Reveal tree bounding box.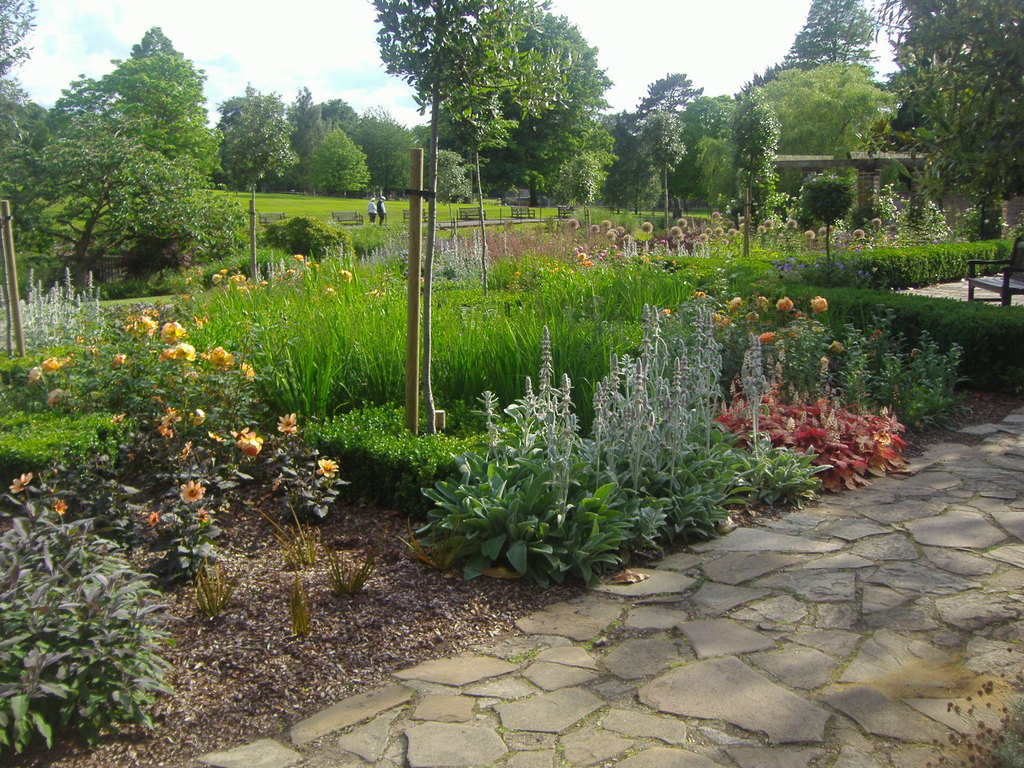
Revealed: l=380, t=0, r=582, b=452.
